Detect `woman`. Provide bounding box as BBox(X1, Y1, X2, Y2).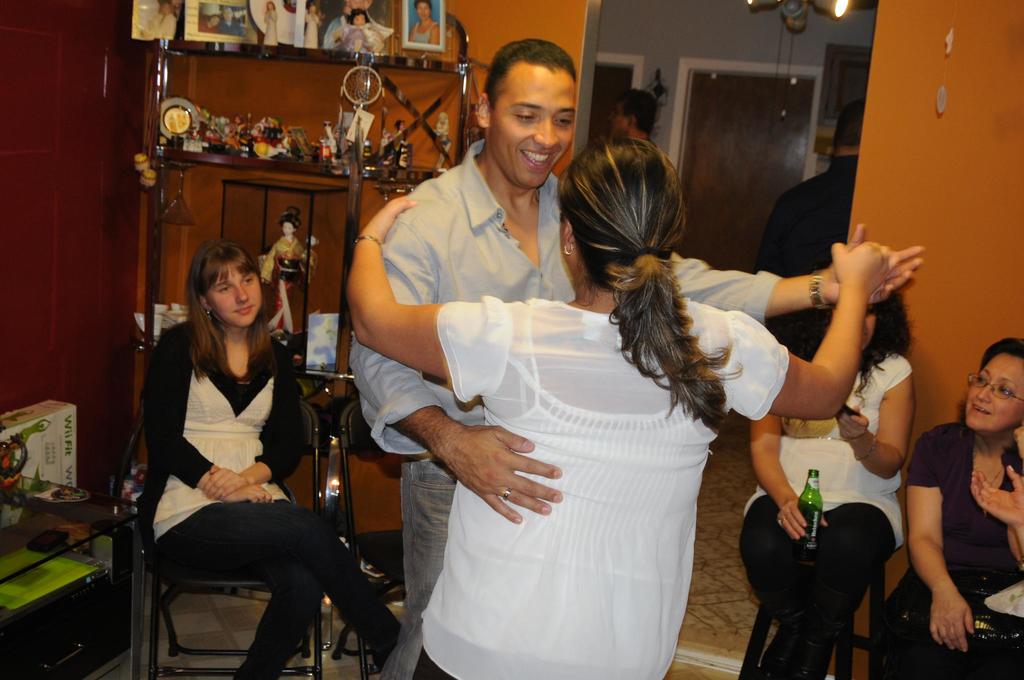
BBox(342, 133, 900, 679).
